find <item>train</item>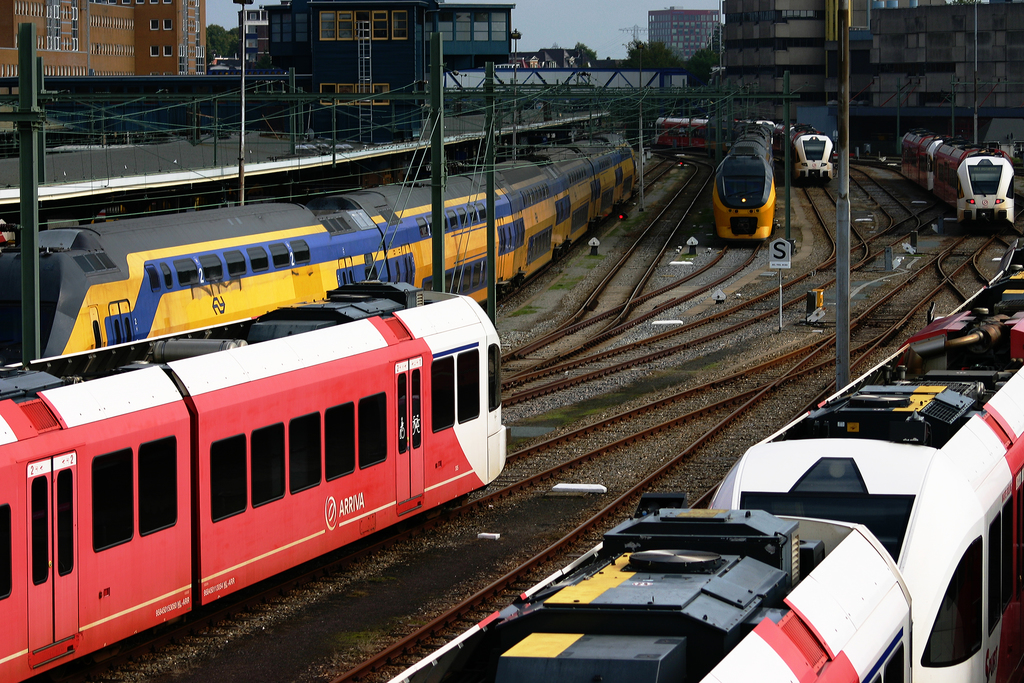
[x1=893, y1=115, x2=1018, y2=228]
